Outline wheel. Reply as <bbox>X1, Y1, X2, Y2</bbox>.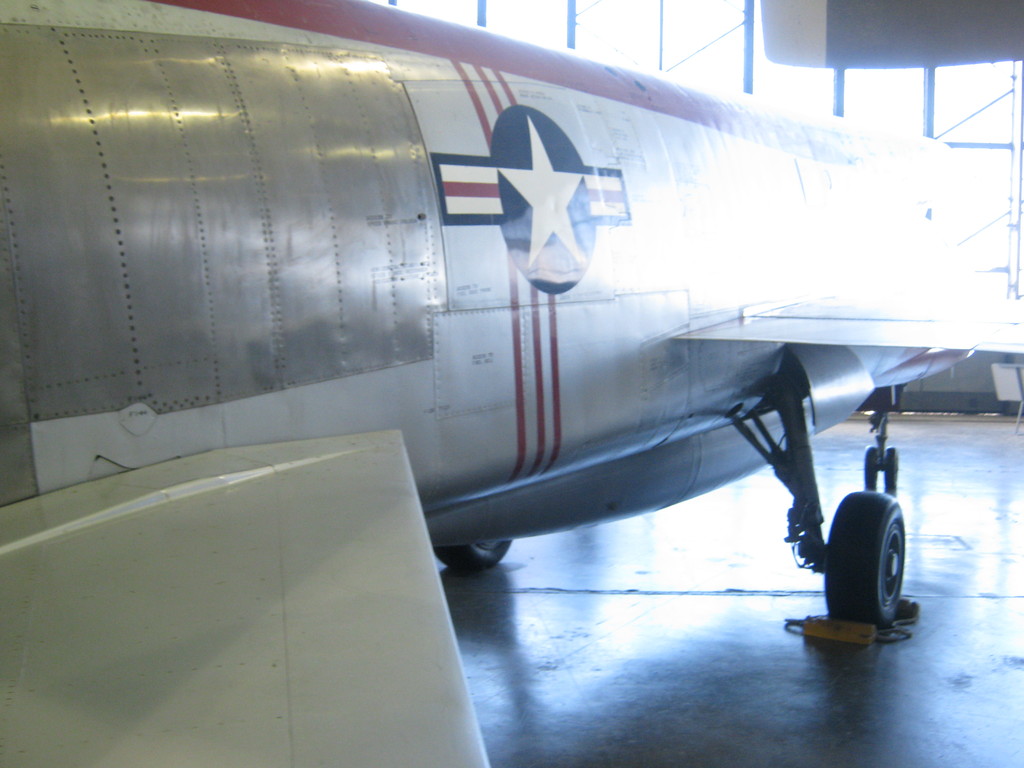
<bbox>862, 444, 874, 488</bbox>.
